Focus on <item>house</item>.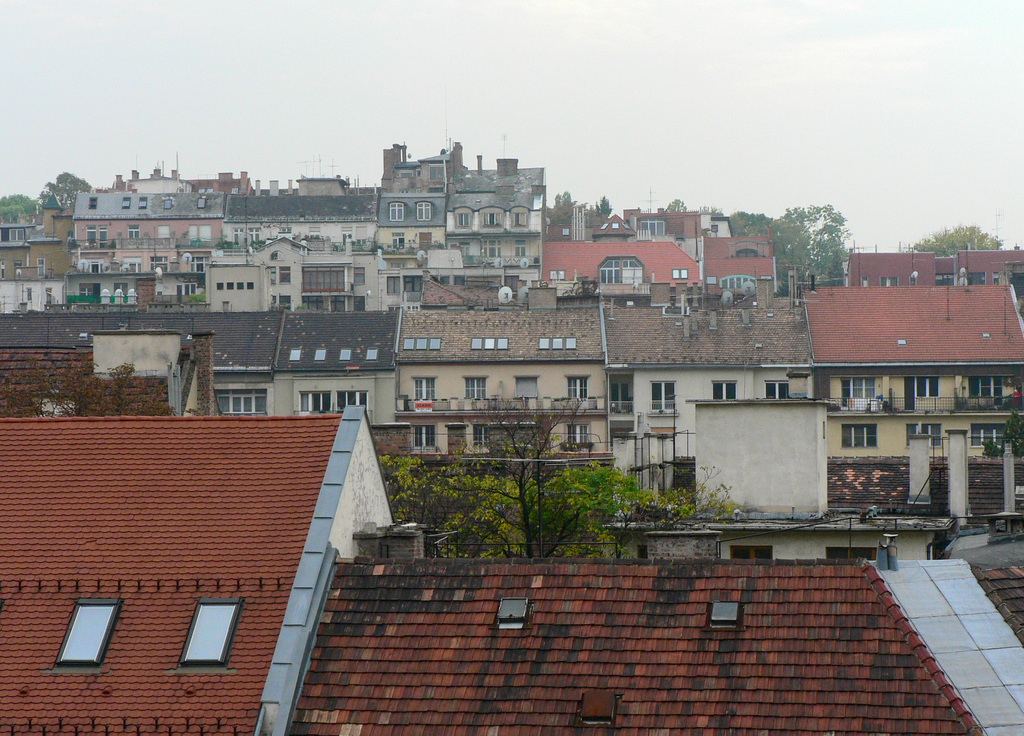
Focused at 401/304/605/497.
